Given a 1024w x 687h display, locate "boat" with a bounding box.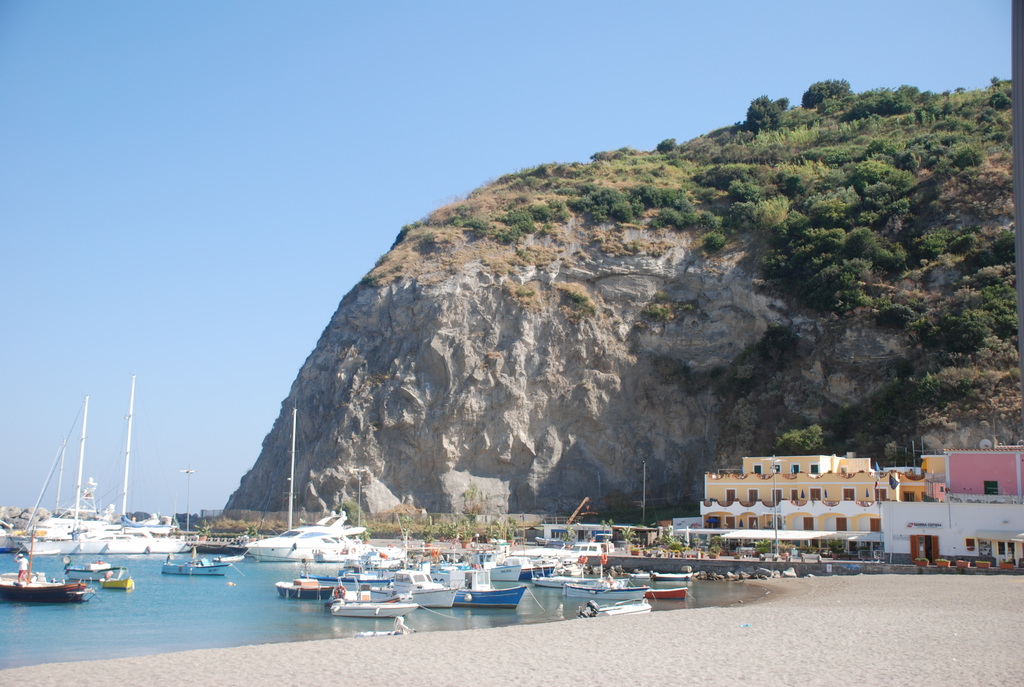
Located: <region>271, 569, 333, 599</region>.
